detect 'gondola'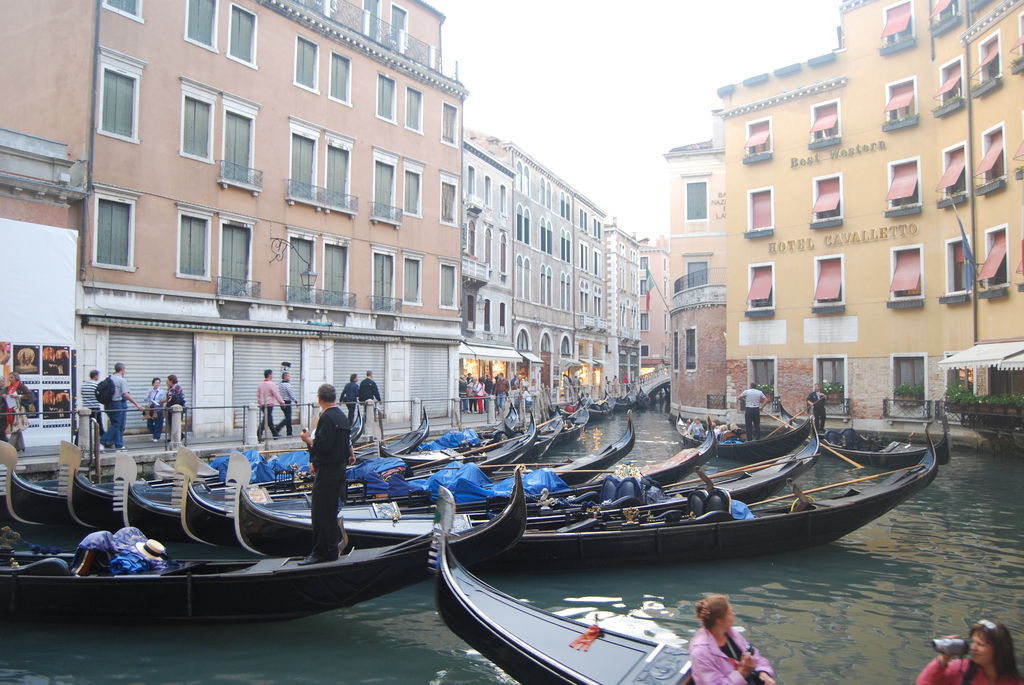
detection(0, 409, 540, 531)
